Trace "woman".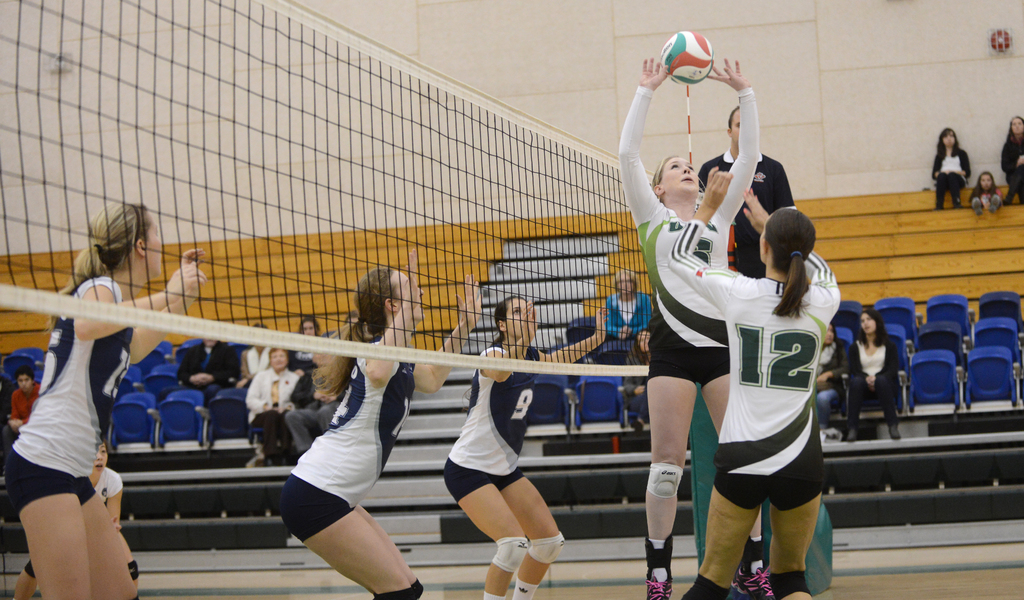
Traced to 815 321 852 428.
